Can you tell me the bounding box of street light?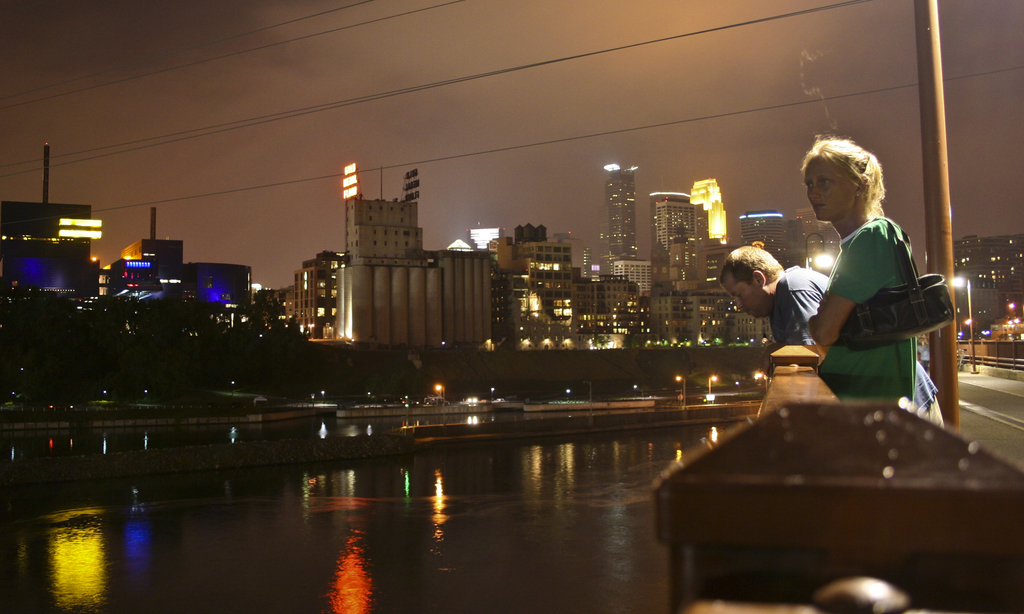
l=678, t=377, r=689, b=406.
